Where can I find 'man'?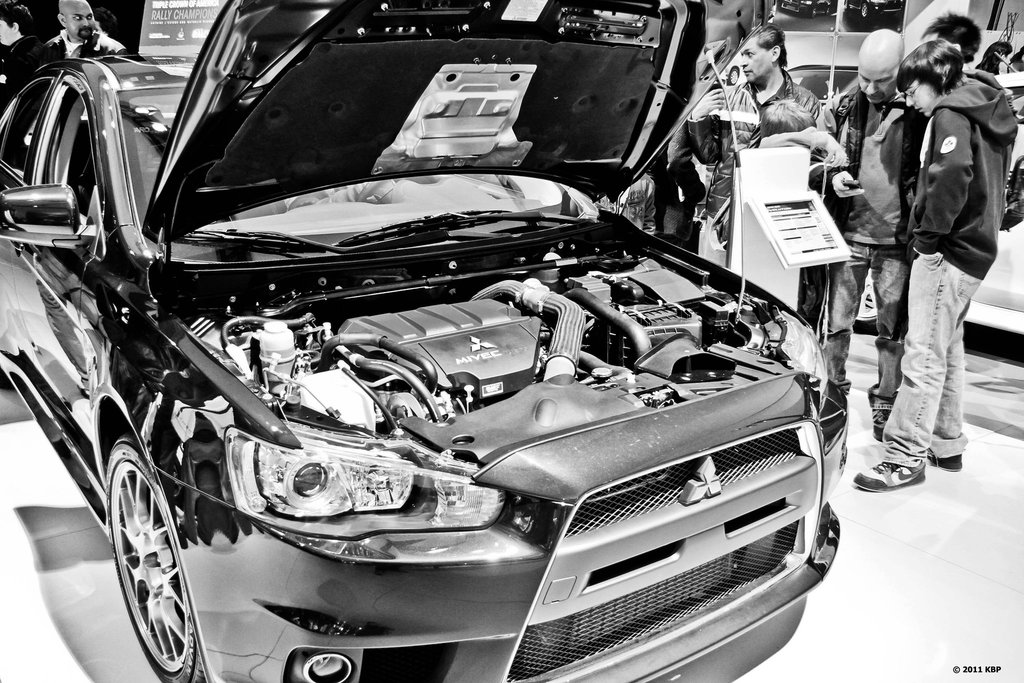
You can find it at x1=687, y1=24, x2=826, y2=242.
